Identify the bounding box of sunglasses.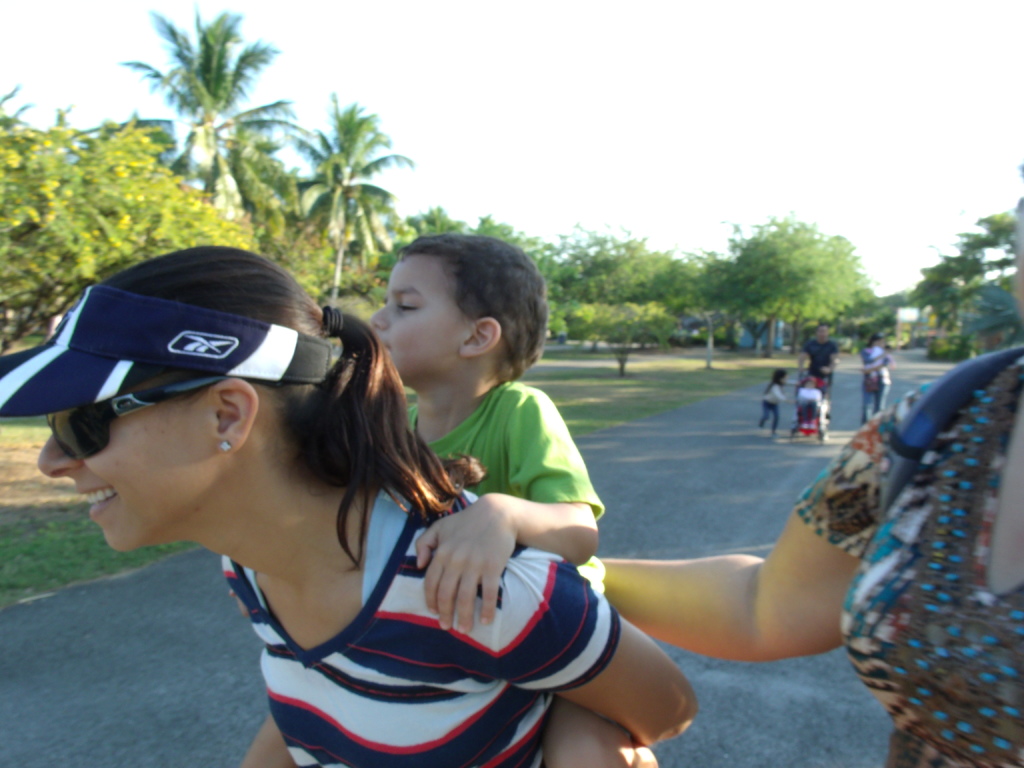
[45,371,234,456].
